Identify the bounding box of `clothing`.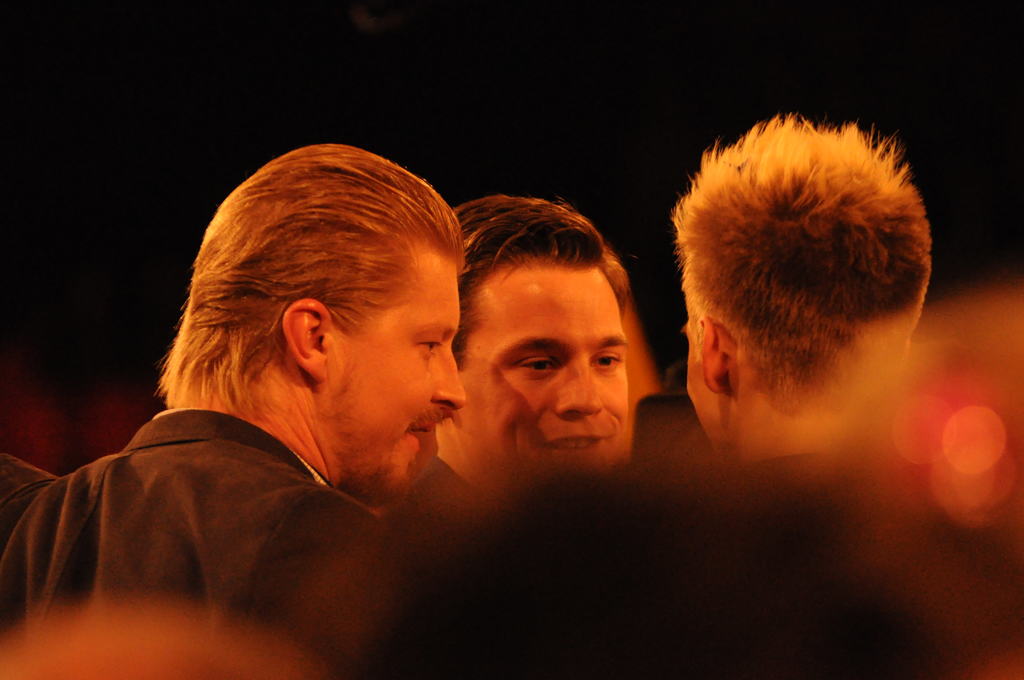
x1=400, y1=455, x2=495, y2=583.
